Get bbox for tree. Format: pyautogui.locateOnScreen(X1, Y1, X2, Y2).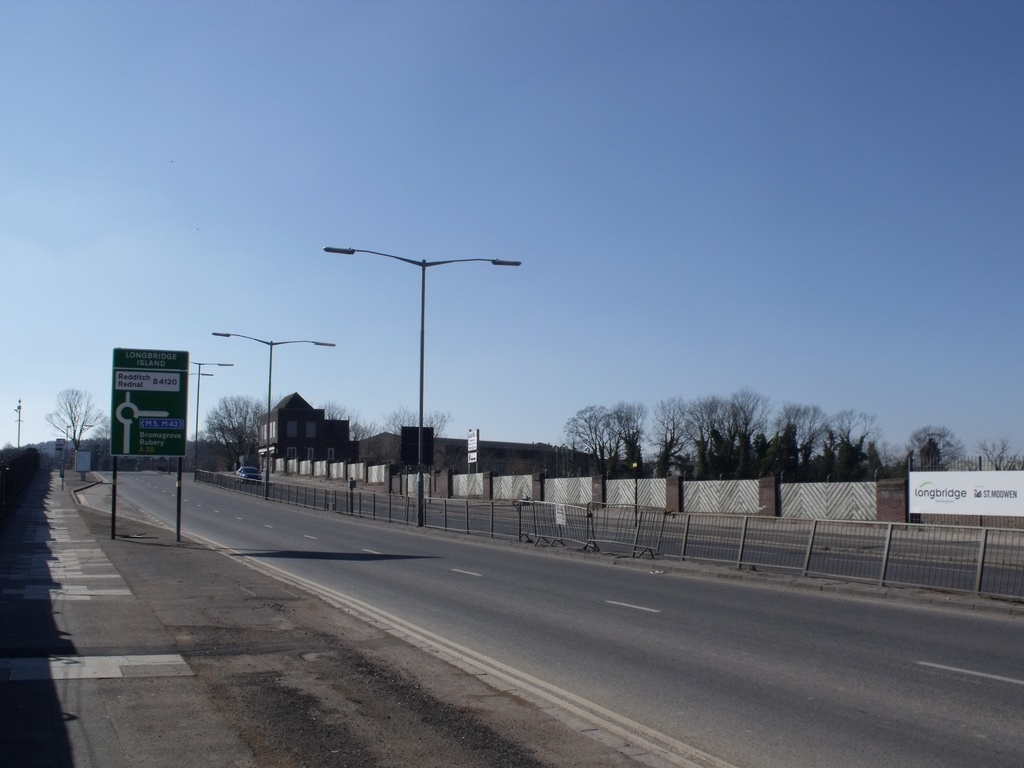
pyautogui.locateOnScreen(603, 399, 649, 468).
